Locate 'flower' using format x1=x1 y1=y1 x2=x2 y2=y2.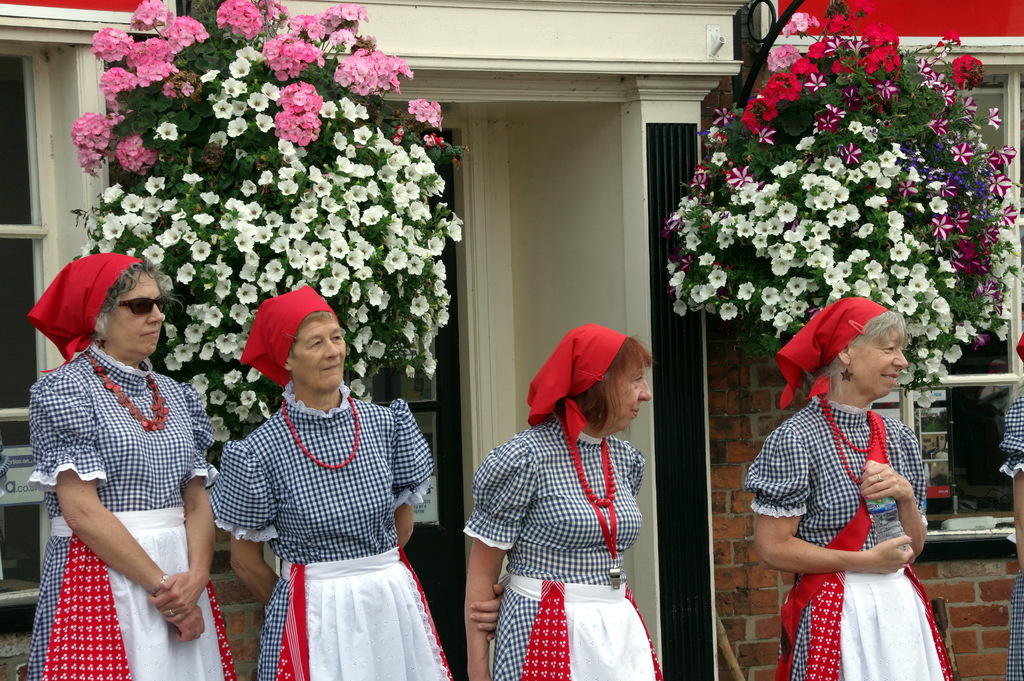
x1=214 y1=334 x2=236 y2=358.
